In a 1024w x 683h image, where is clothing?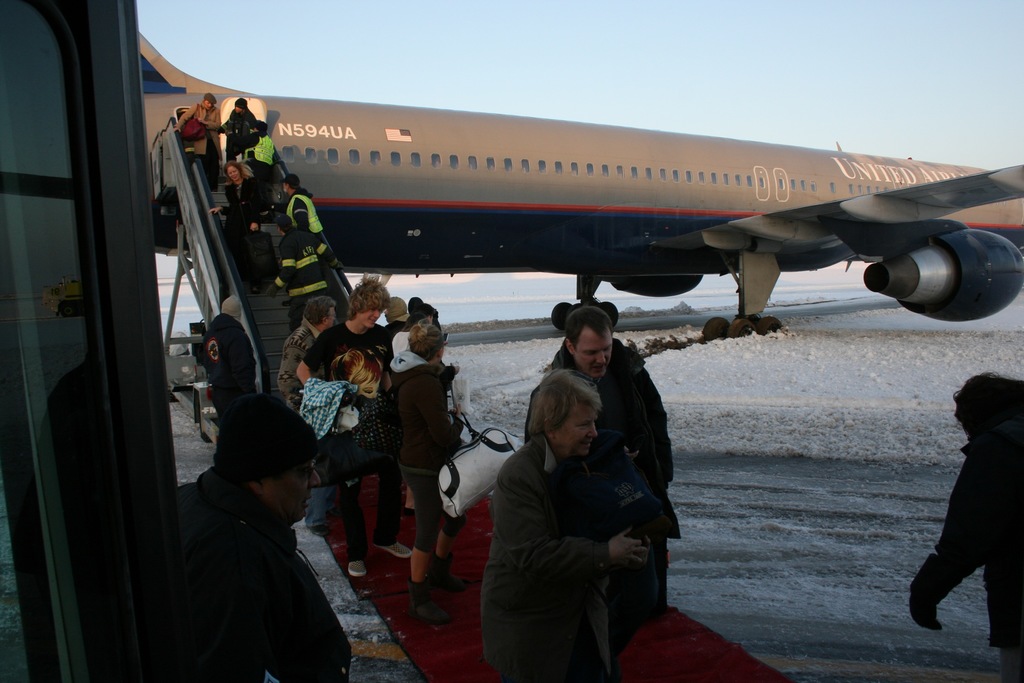
select_region(303, 318, 401, 561).
